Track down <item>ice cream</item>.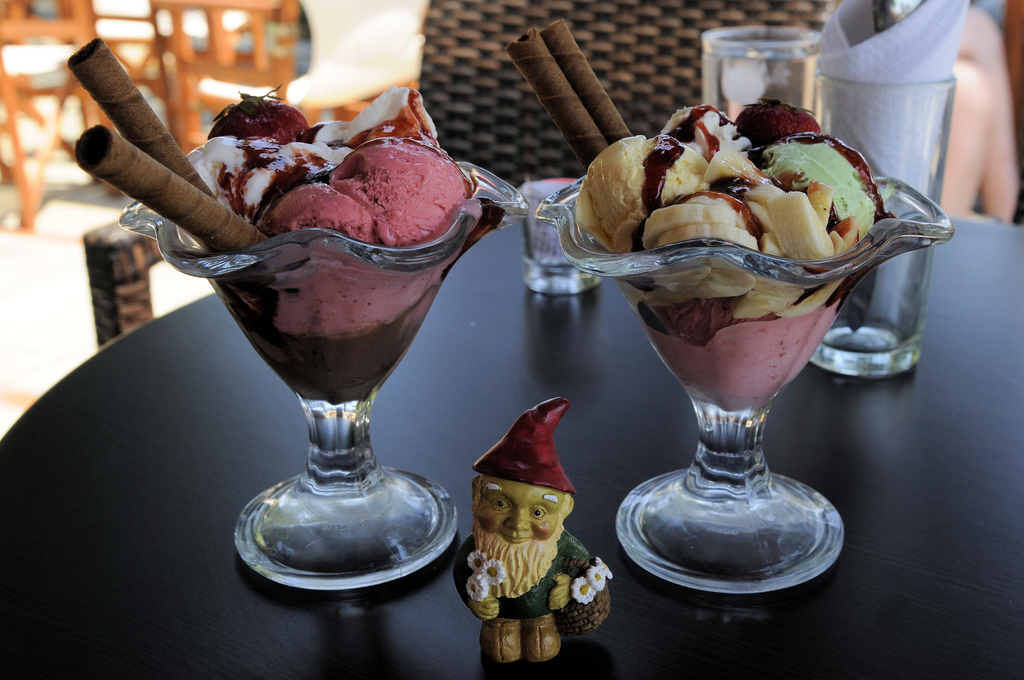
Tracked to 63, 40, 467, 248.
